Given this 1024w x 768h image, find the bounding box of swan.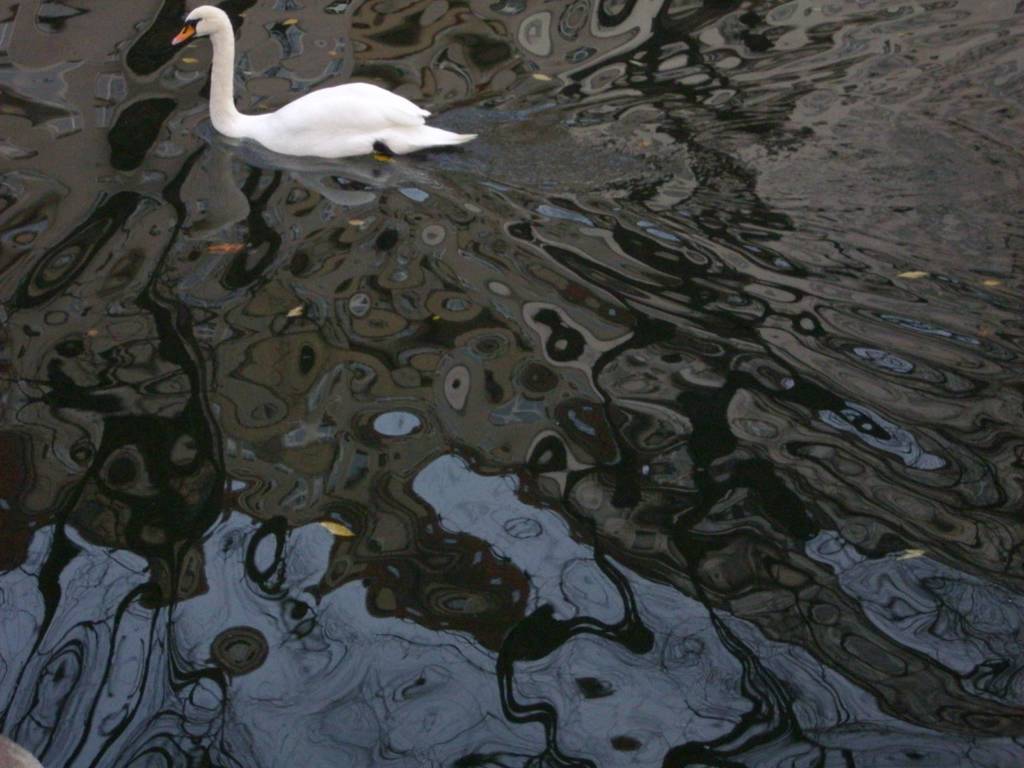
{"x1": 159, "y1": 11, "x2": 477, "y2": 164}.
